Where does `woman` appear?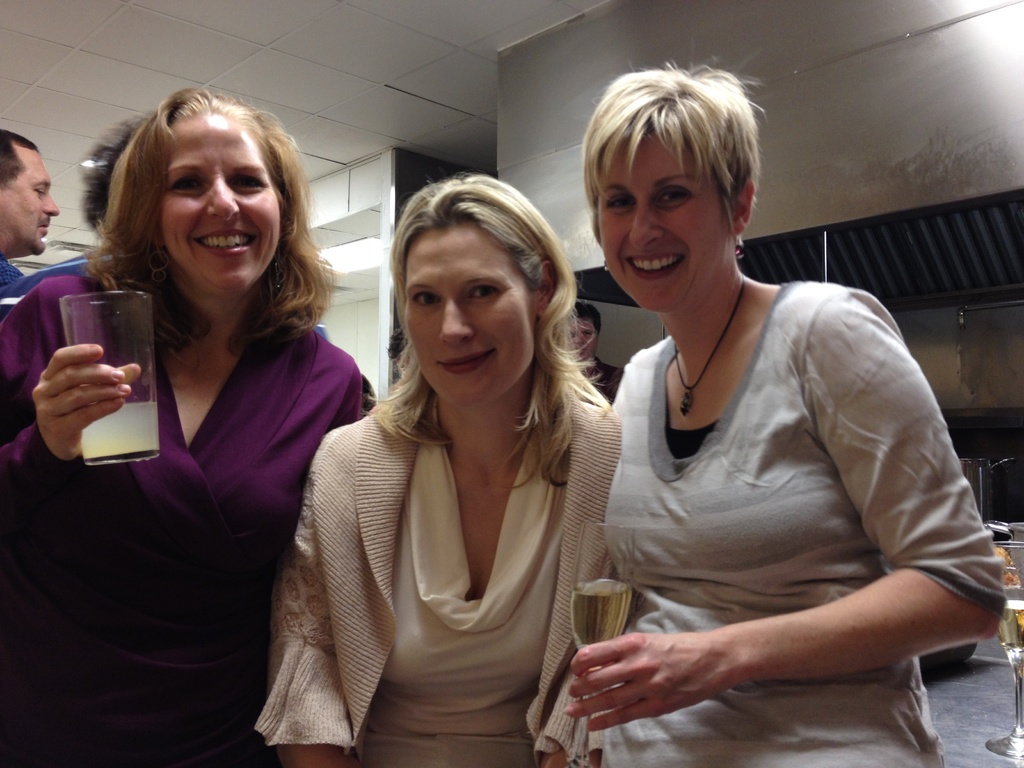
Appears at BBox(269, 156, 613, 755).
